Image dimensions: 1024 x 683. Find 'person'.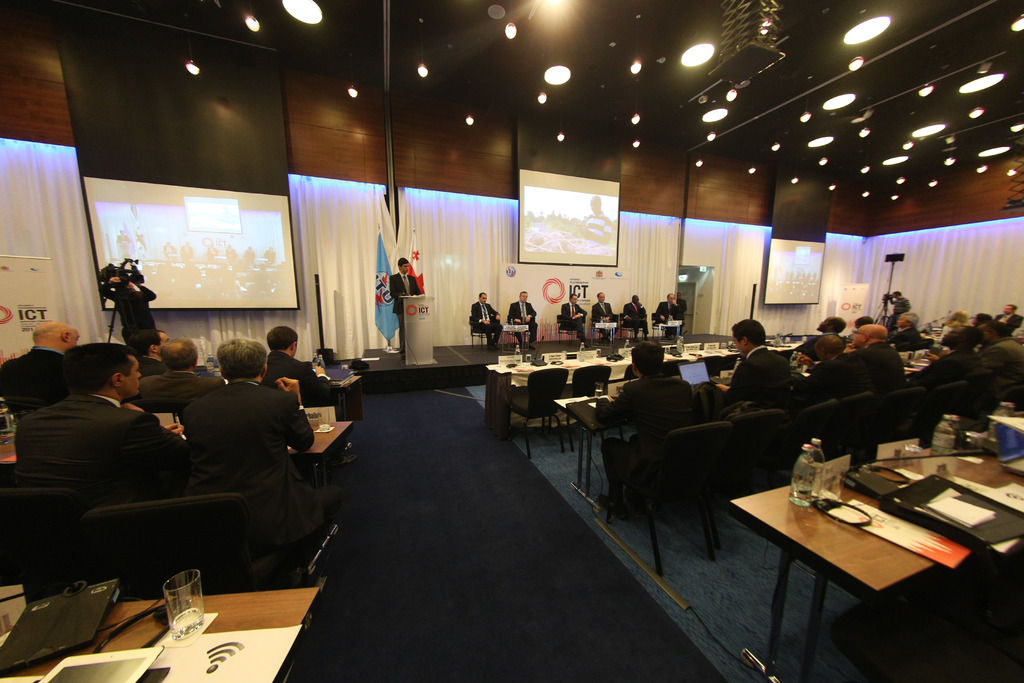
[913,321,977,388].
